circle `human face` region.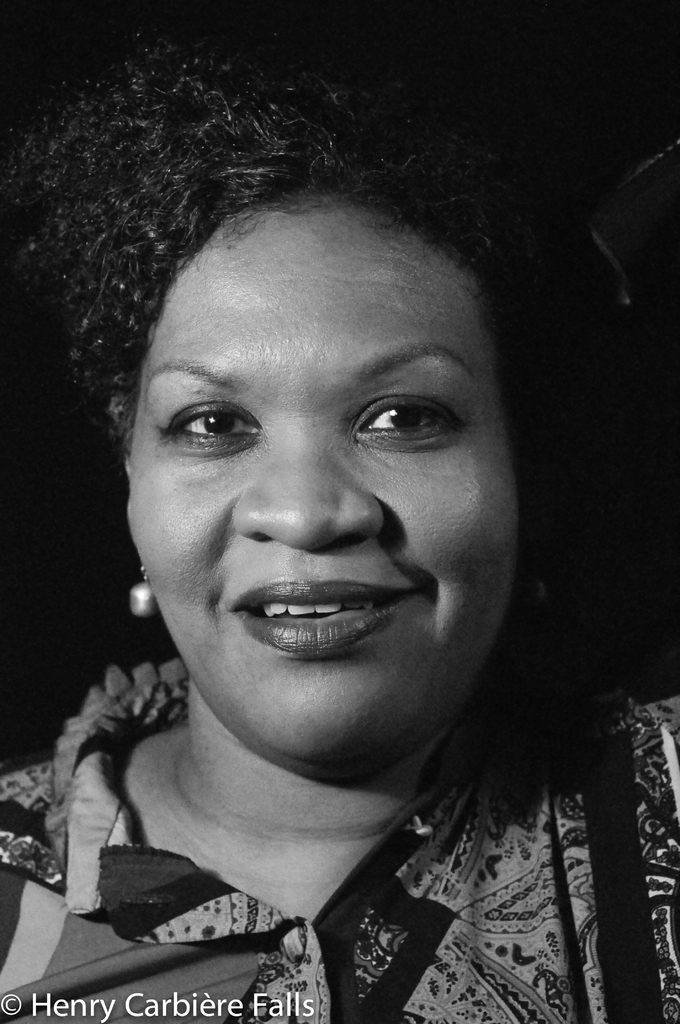
Region: BBox(125, 207, 516, 760).
